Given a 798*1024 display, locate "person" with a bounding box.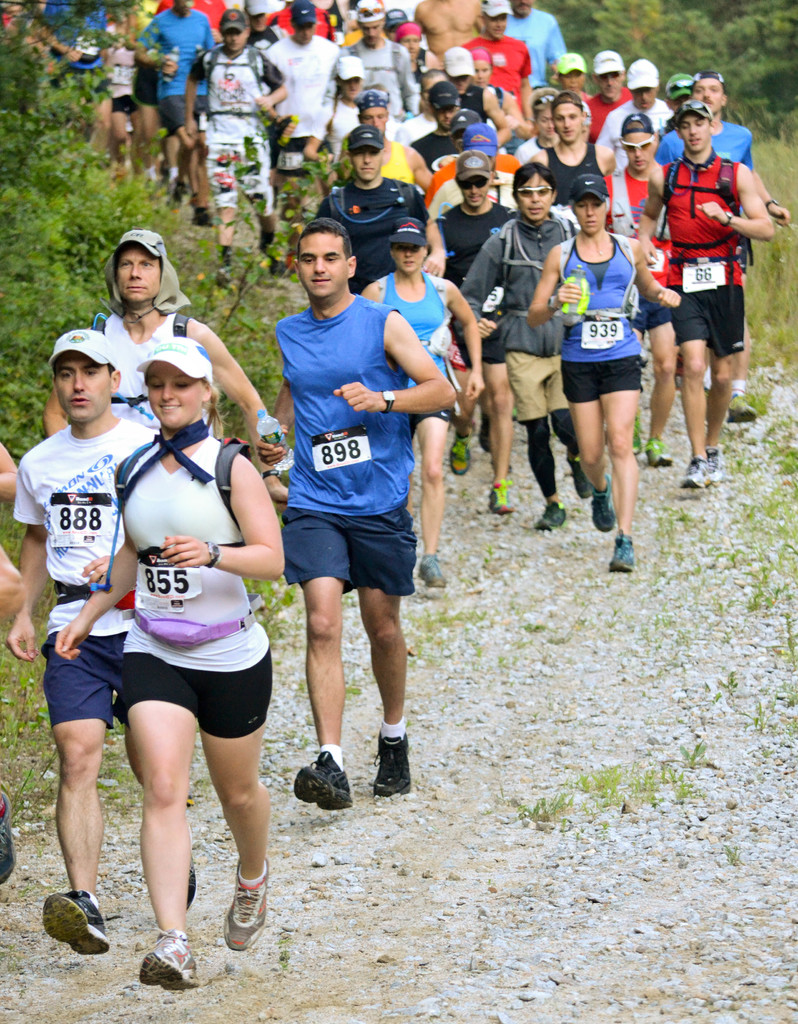
Located: [left=44, top=225, right=289, bottom=472].
